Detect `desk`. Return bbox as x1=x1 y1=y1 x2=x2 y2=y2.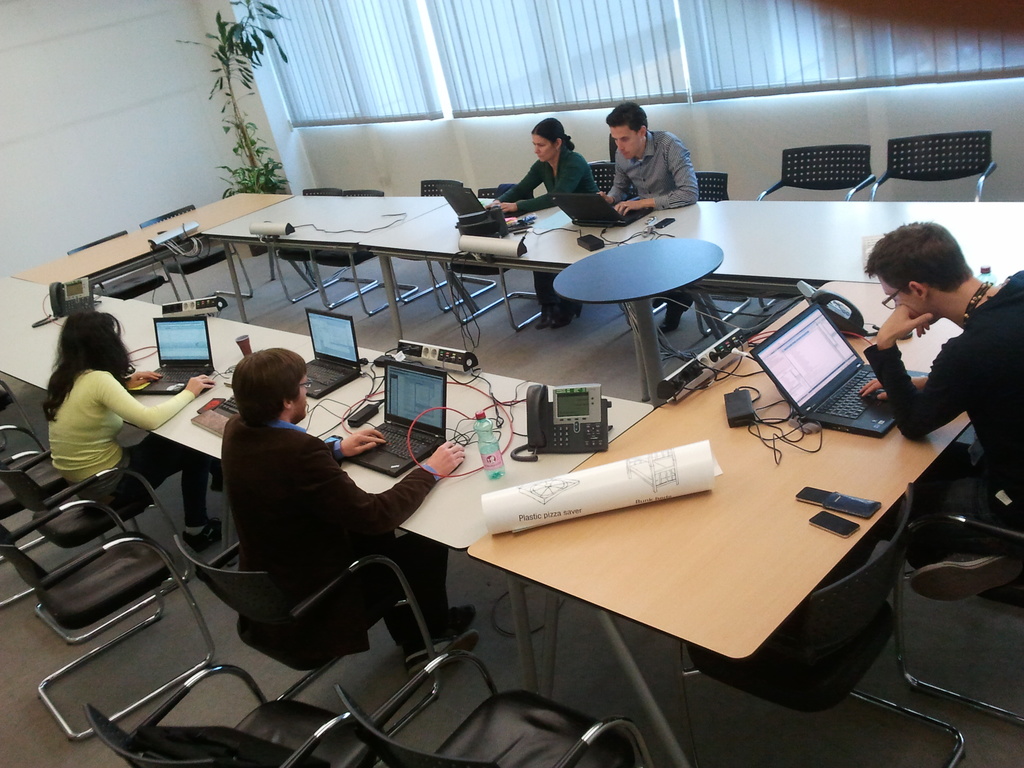
x1=468 y1=273 x2=971 y2=767.
